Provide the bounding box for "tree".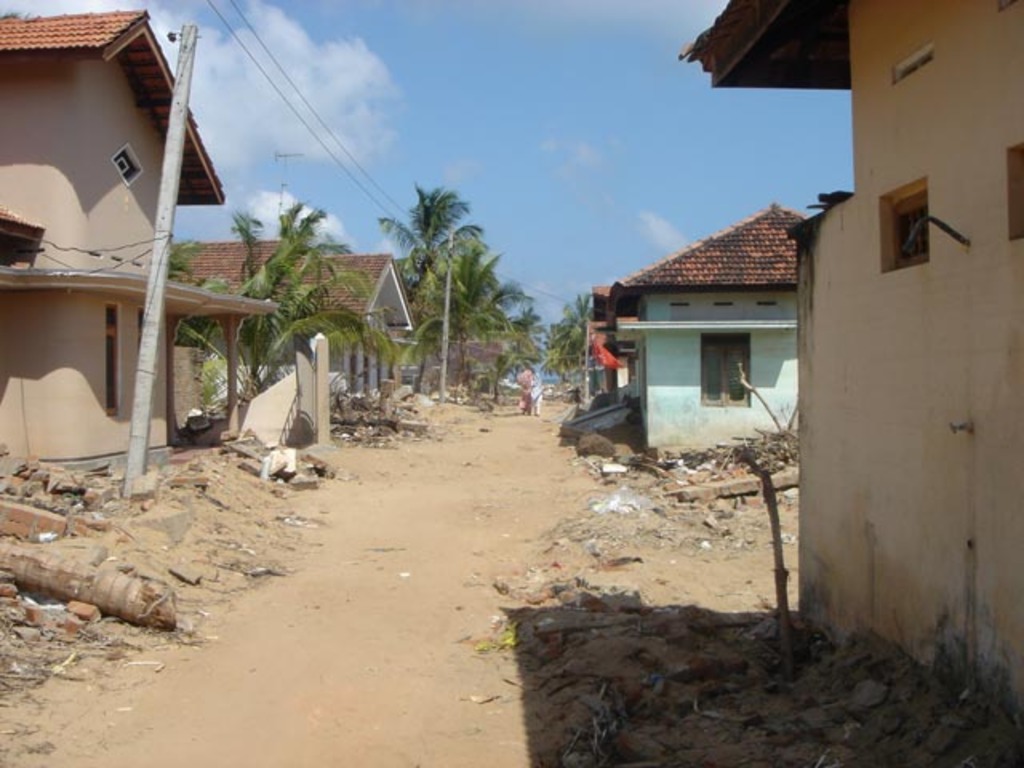
[left=384, top=157, right=517, bottom=387].
